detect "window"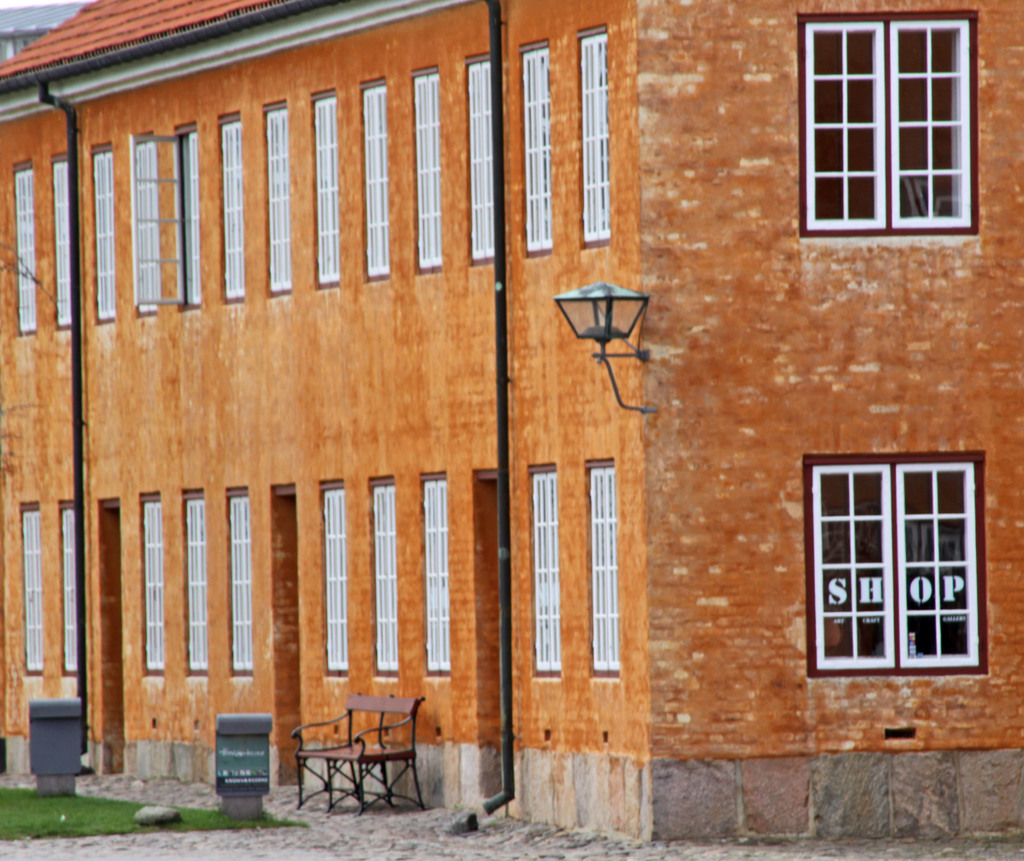
52, 155, 76, 323
